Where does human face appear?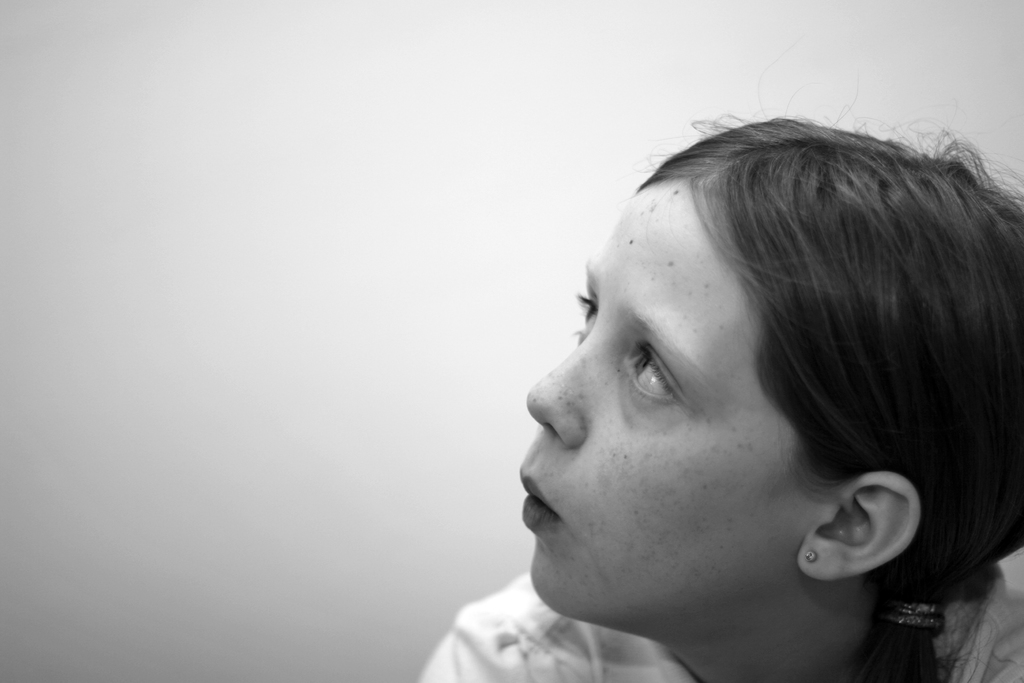
Appears at 518:184:812:618.
